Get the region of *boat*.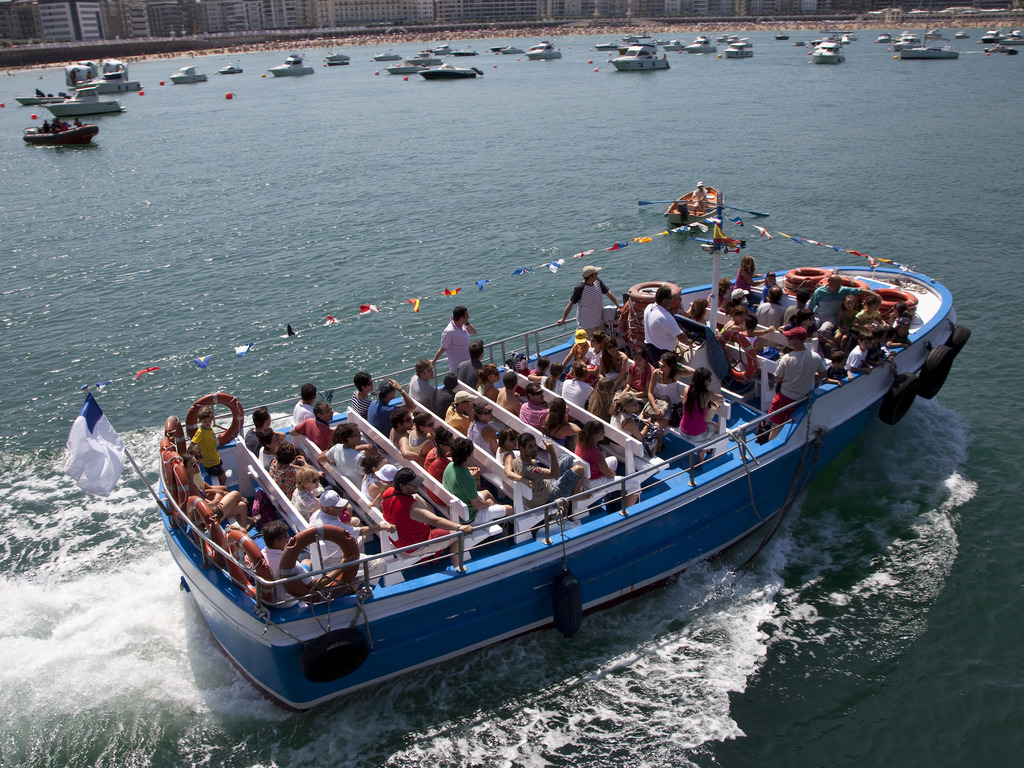
bbox=[49, 86, 127, 117].
